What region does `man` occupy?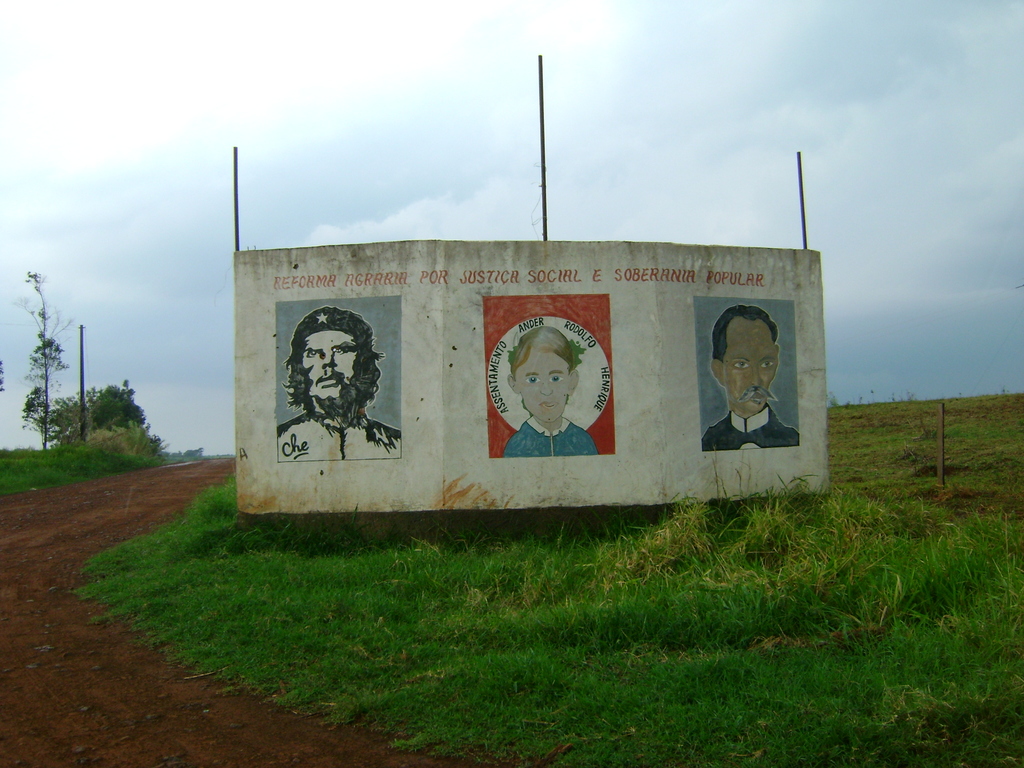
(x1=701, y1=299, x2=801, y2=449).
